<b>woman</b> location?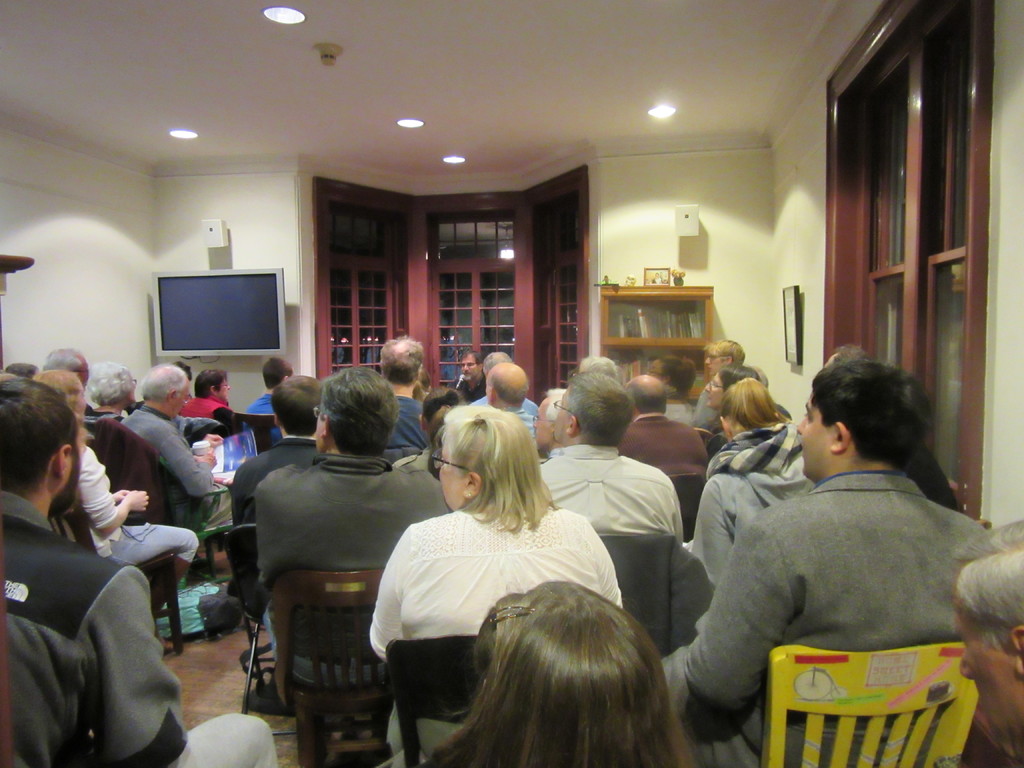
bbox=(422, 579, 695, 767)
